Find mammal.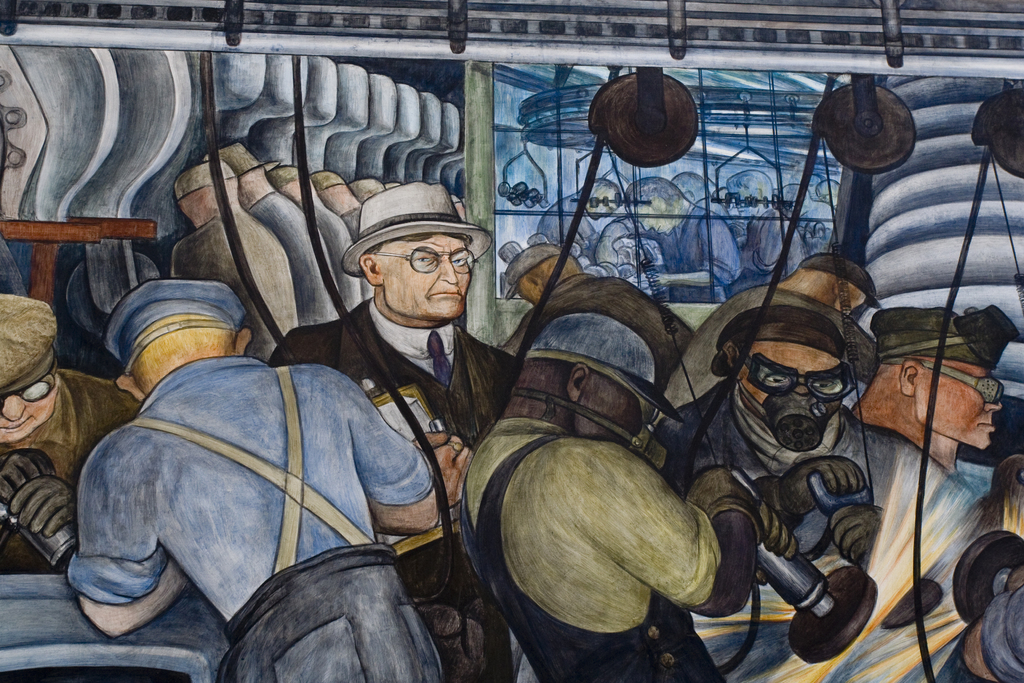
(x1=0, y1=288, x2=147, y2=573).
